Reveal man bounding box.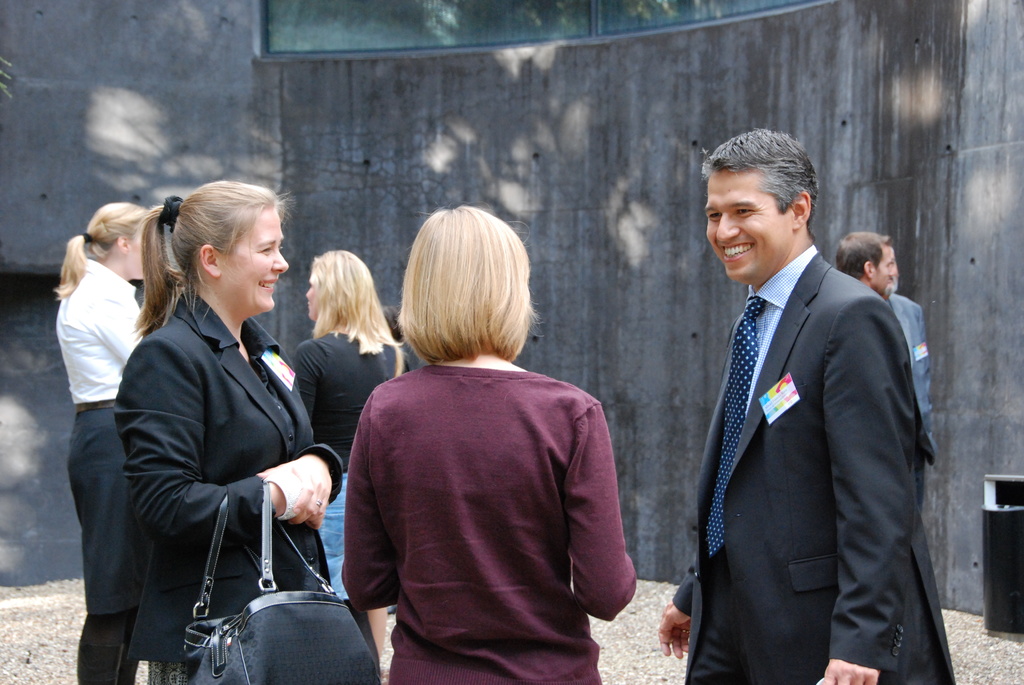
Revealed: rect(835, 231, 887, 312).
